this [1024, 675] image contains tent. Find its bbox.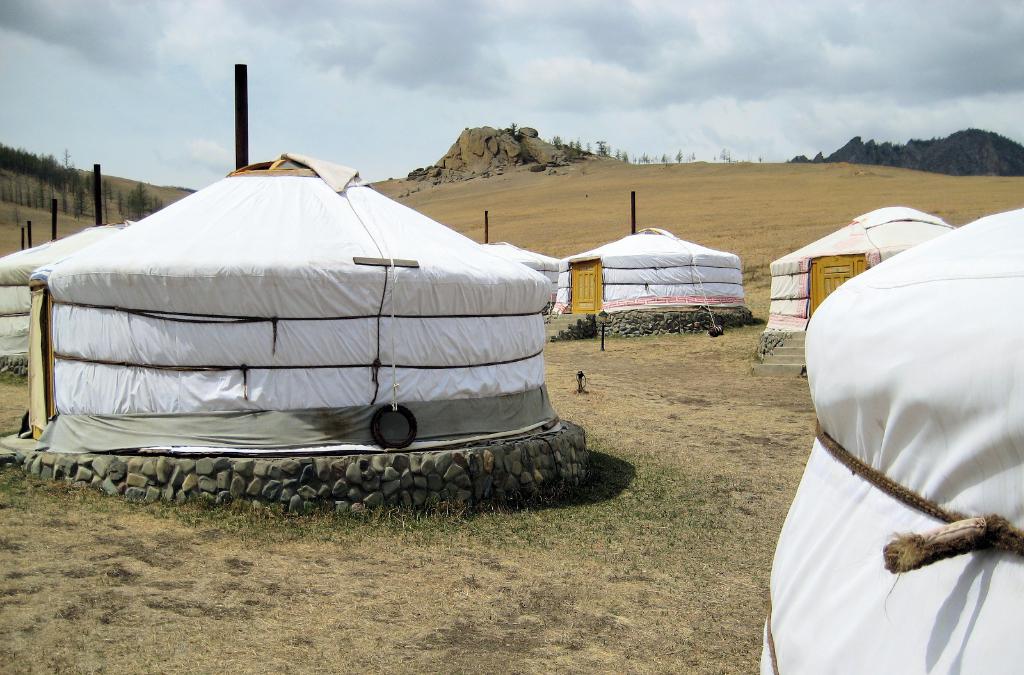
bbox=(494, 236, 563, 302).
